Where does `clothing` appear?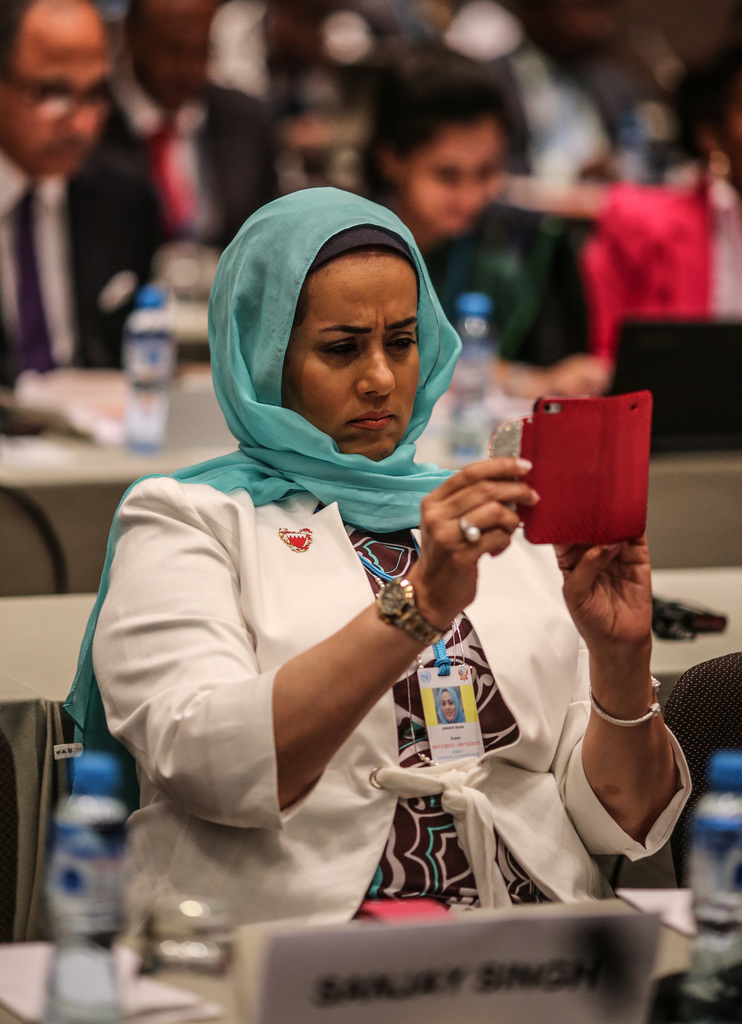
Appears at bbox(77, 443, 688, 957).
